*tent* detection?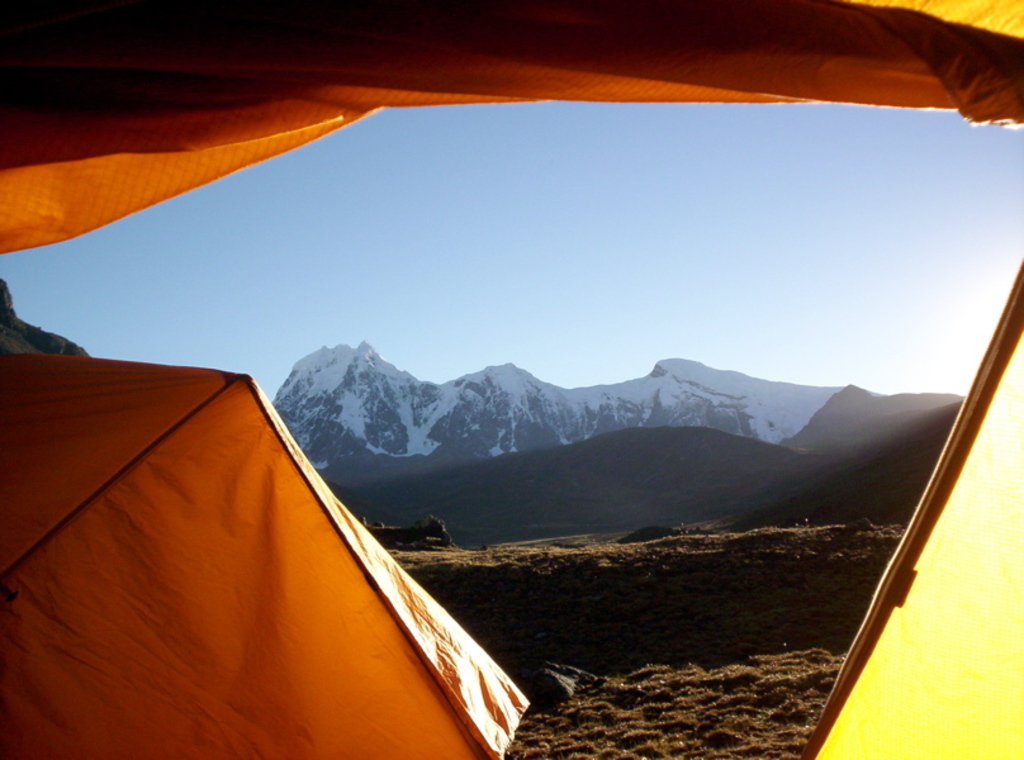
x1=798 y1=253 x2=1023 y2=759
